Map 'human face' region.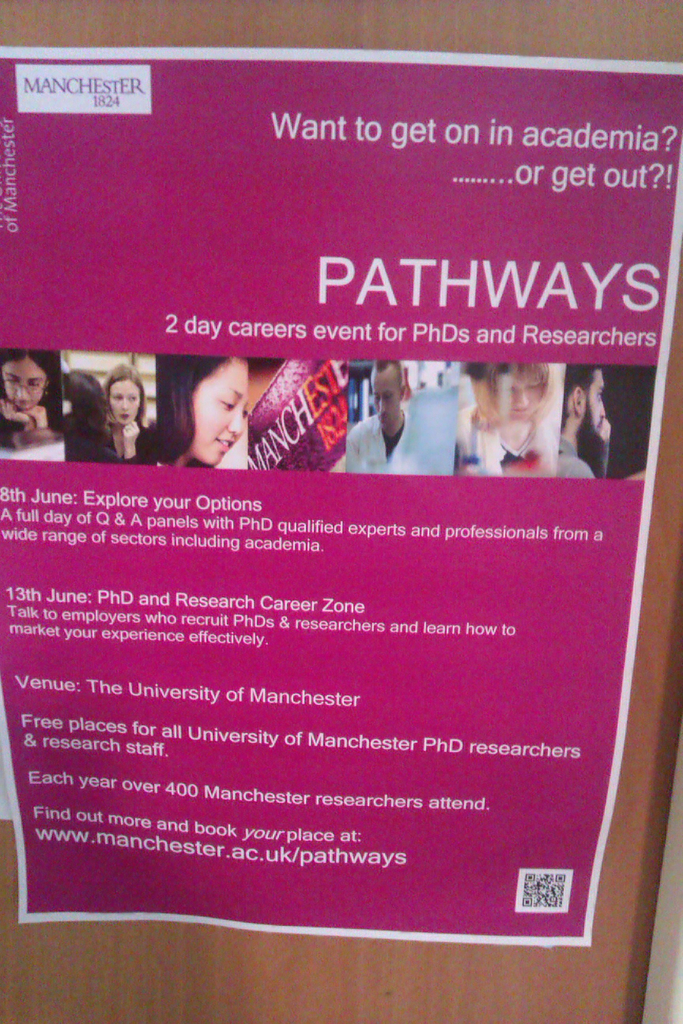
Mapped to x1=589 y1=371 x2=604 y2=435.
